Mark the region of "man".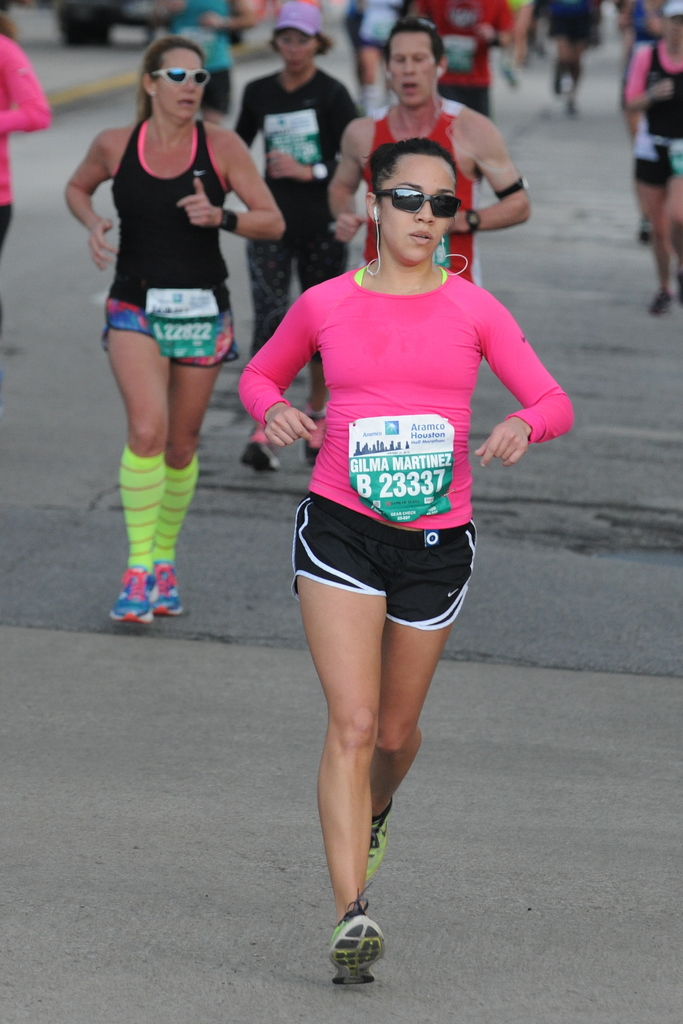
Region: 326 17 531 291.
